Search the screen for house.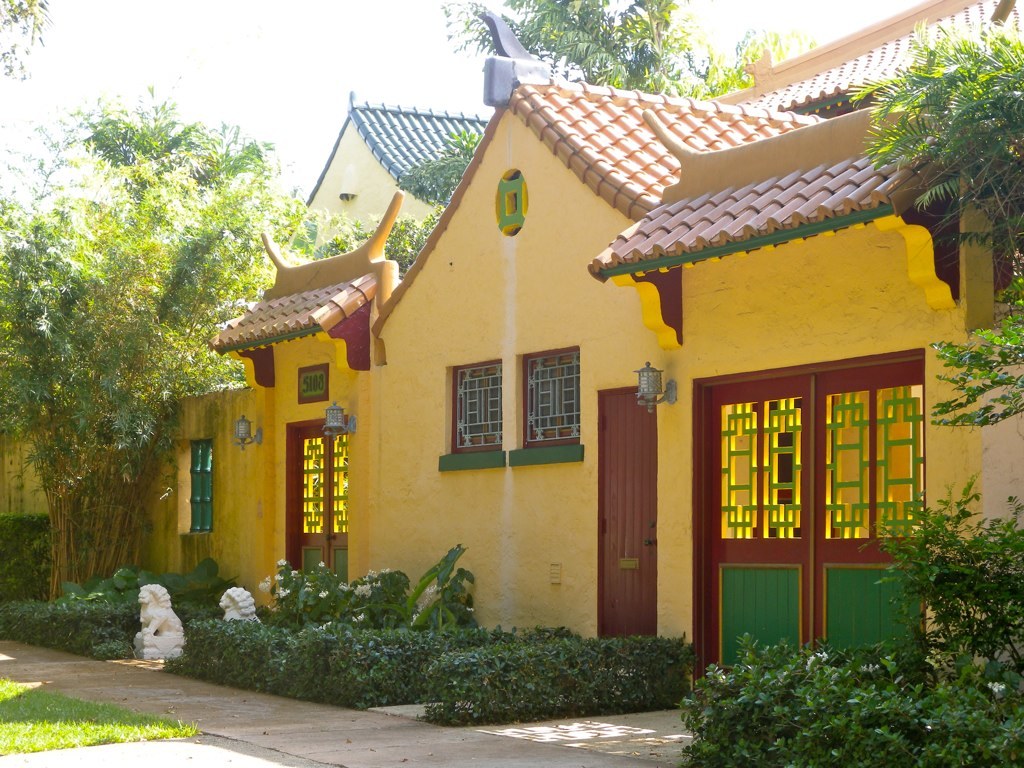
Found at <bbox>592, 113, 1007, 688</bbox>.
